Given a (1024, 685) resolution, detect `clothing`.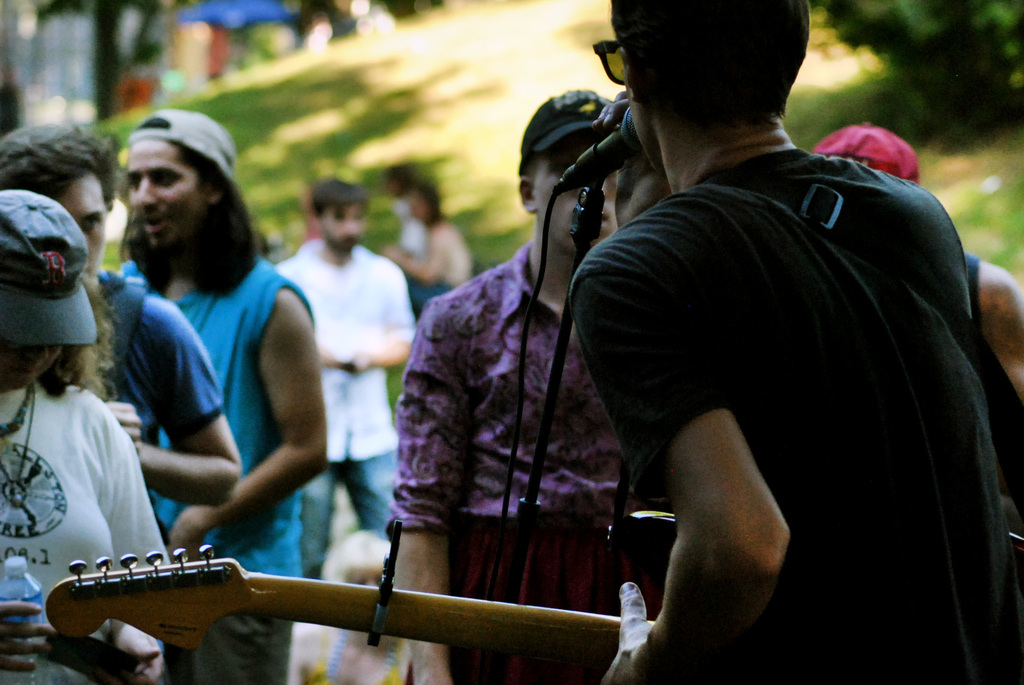
region(579, 141, 1023, 682).
